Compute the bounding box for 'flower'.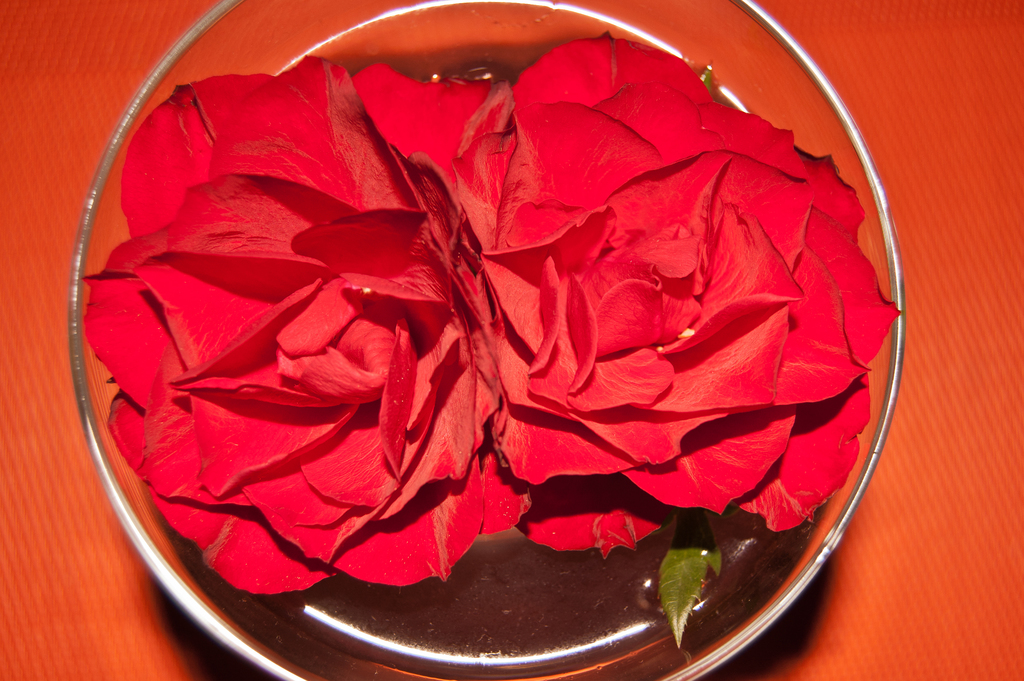
[left=439, top=7, right=899, bottom=550].
